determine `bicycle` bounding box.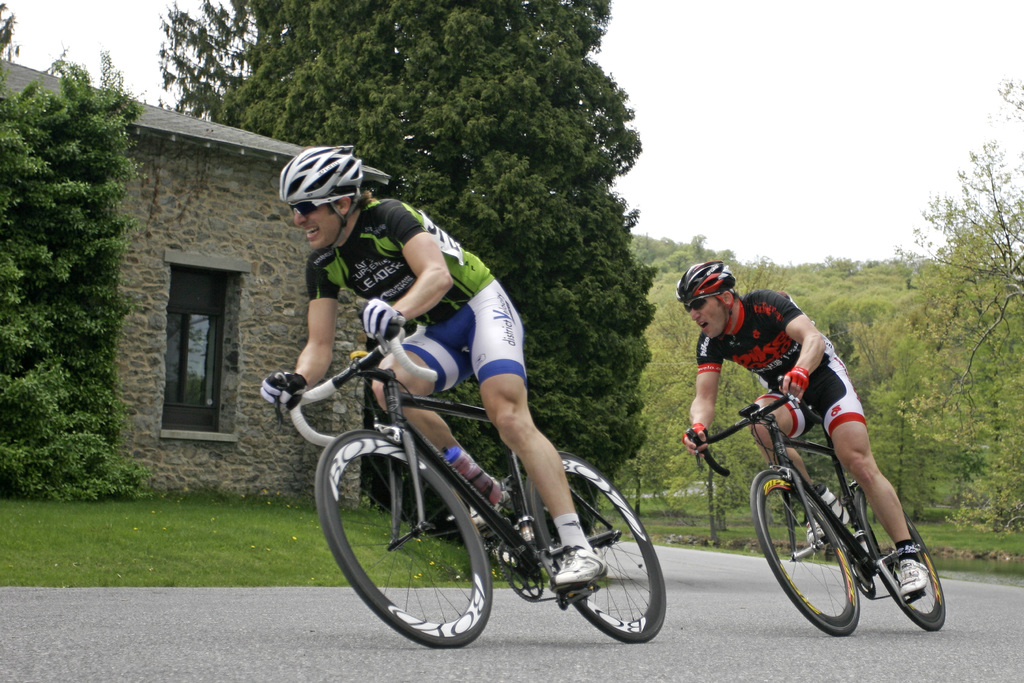
Determined: x1=688, y1=374, x2=945, y2=637.
